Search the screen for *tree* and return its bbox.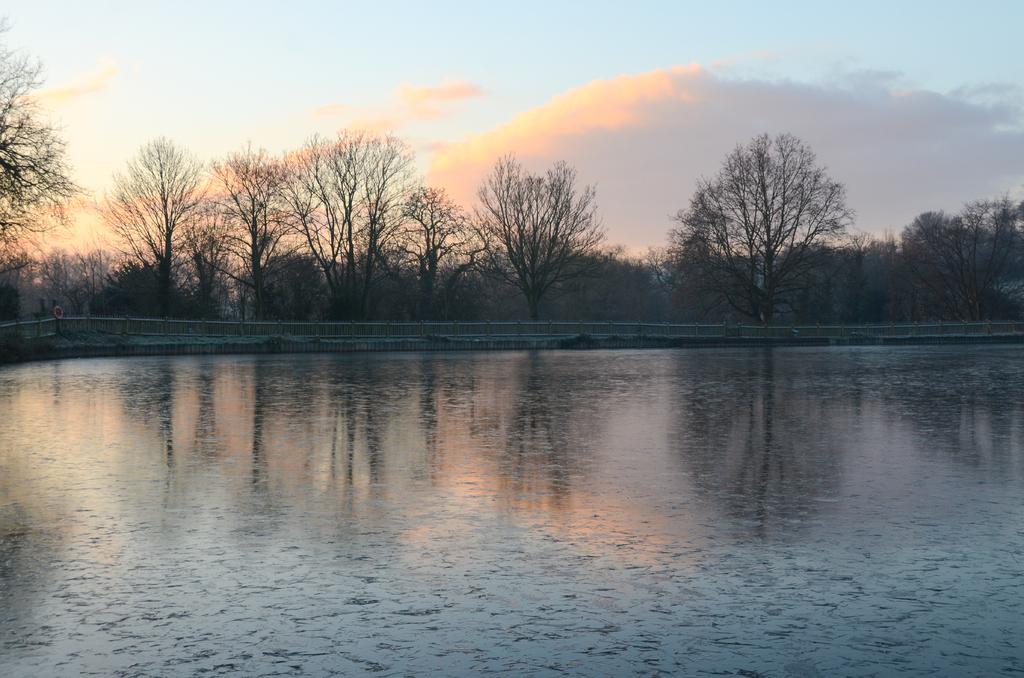
Found: (461,143,607,324).
